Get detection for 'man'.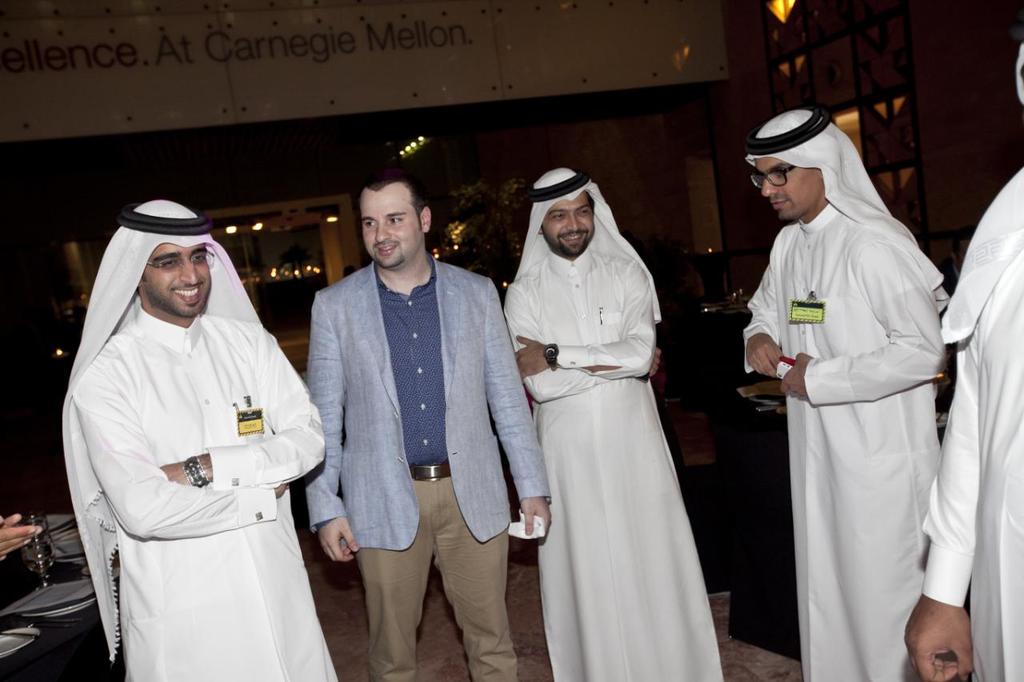
Detection: bbox=[905, 40, 1023, 681].
